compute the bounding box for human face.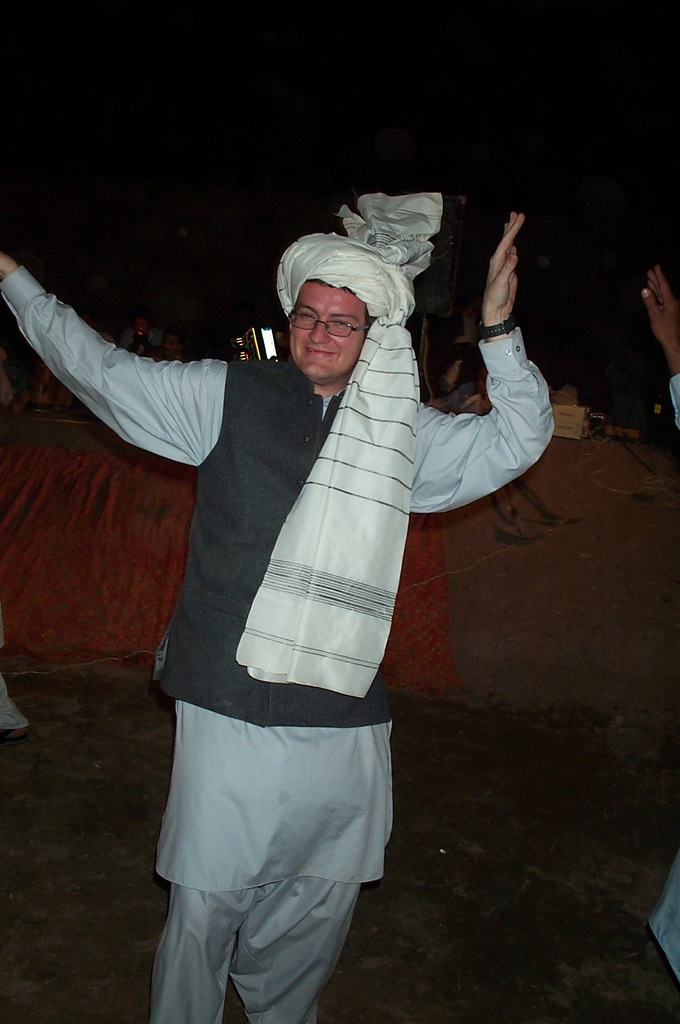
(285, 265, 384, 372).
